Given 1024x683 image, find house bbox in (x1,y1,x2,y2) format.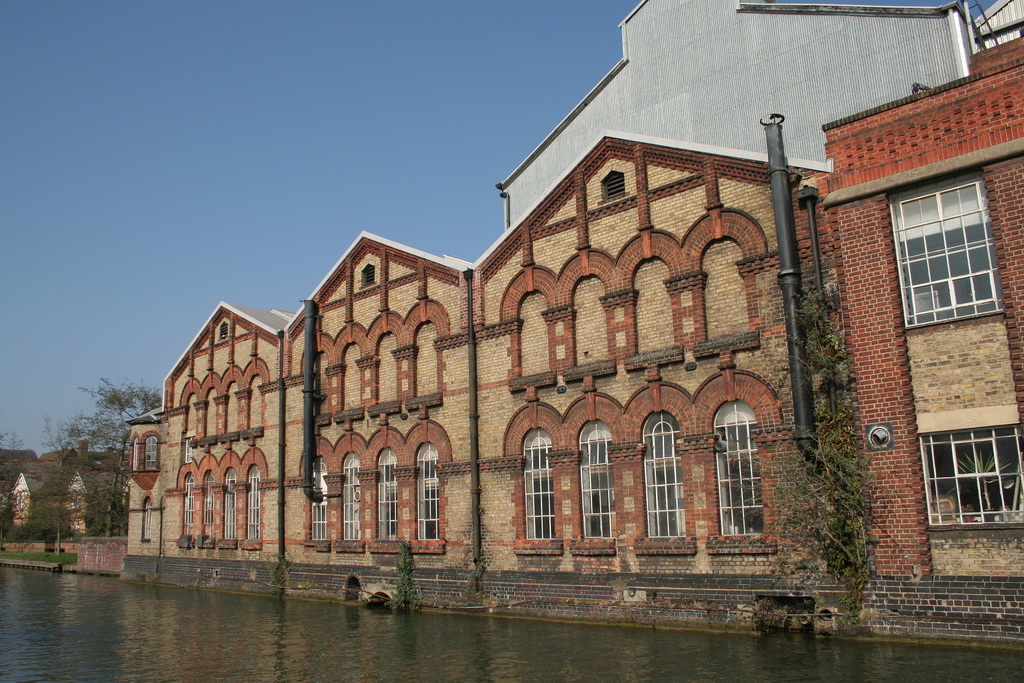
(123,295,291,563).
